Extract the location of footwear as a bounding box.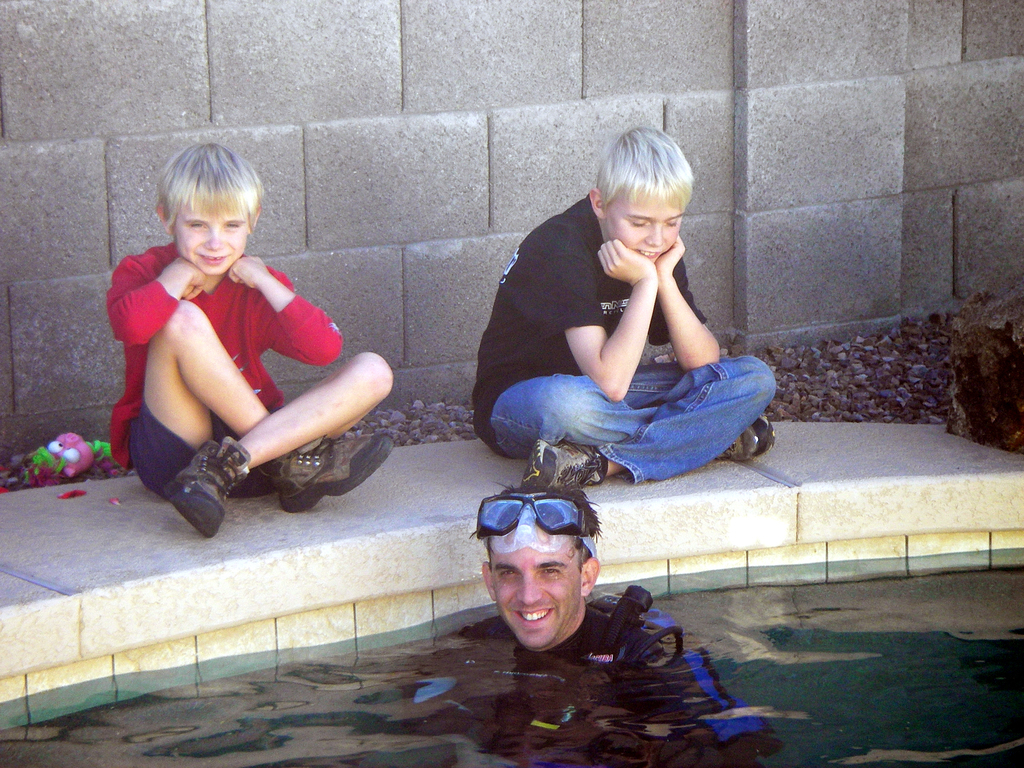
{"left": 722, "top": 407, "right": 781, "bottom": 468}.
